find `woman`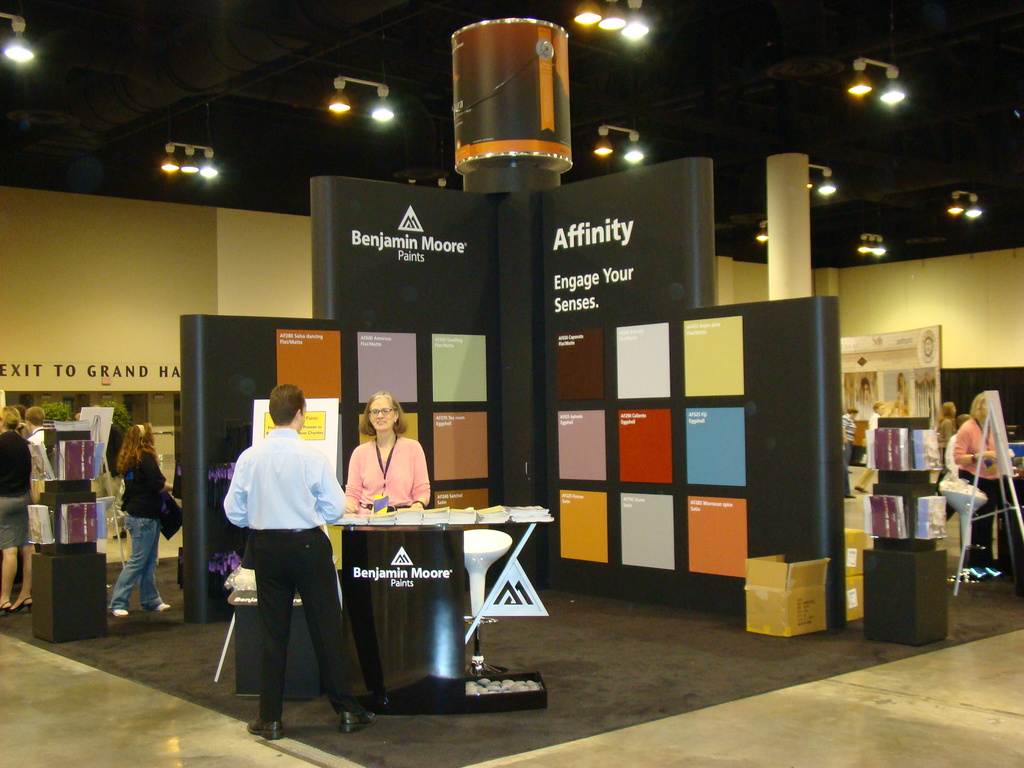
(left=939, top=398, right=957, bottom=457)
